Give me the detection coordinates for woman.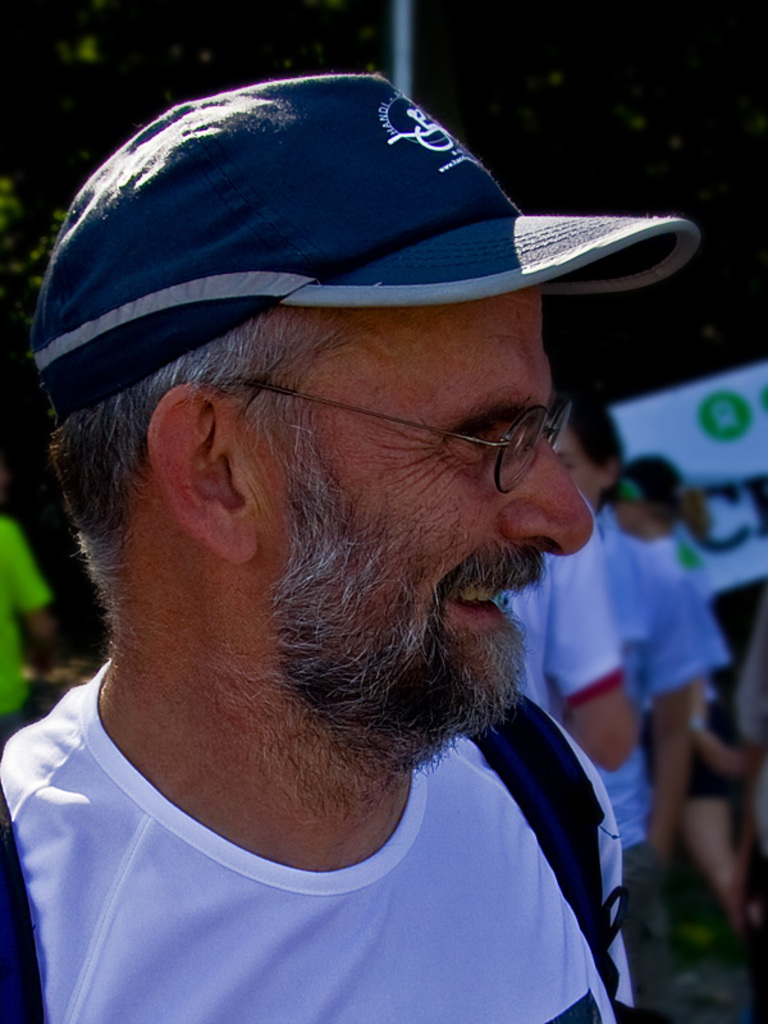
left=536, top=378, right=737, bottom=974.
